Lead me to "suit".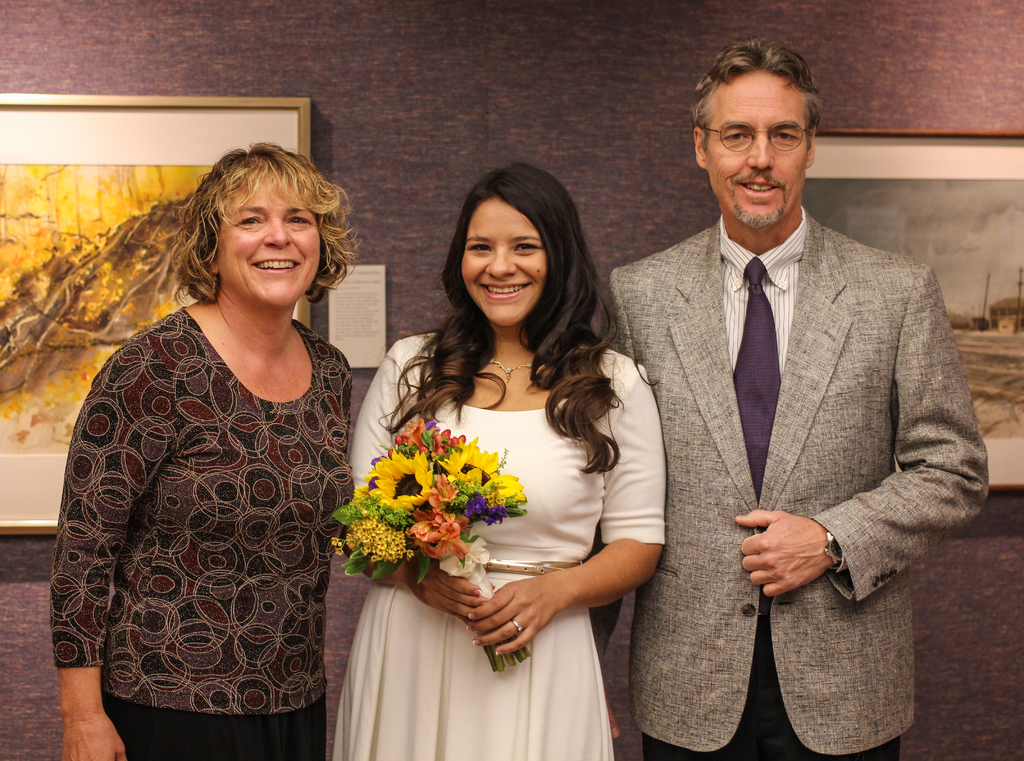
Lead to crop(603, 212, 979, 760).
